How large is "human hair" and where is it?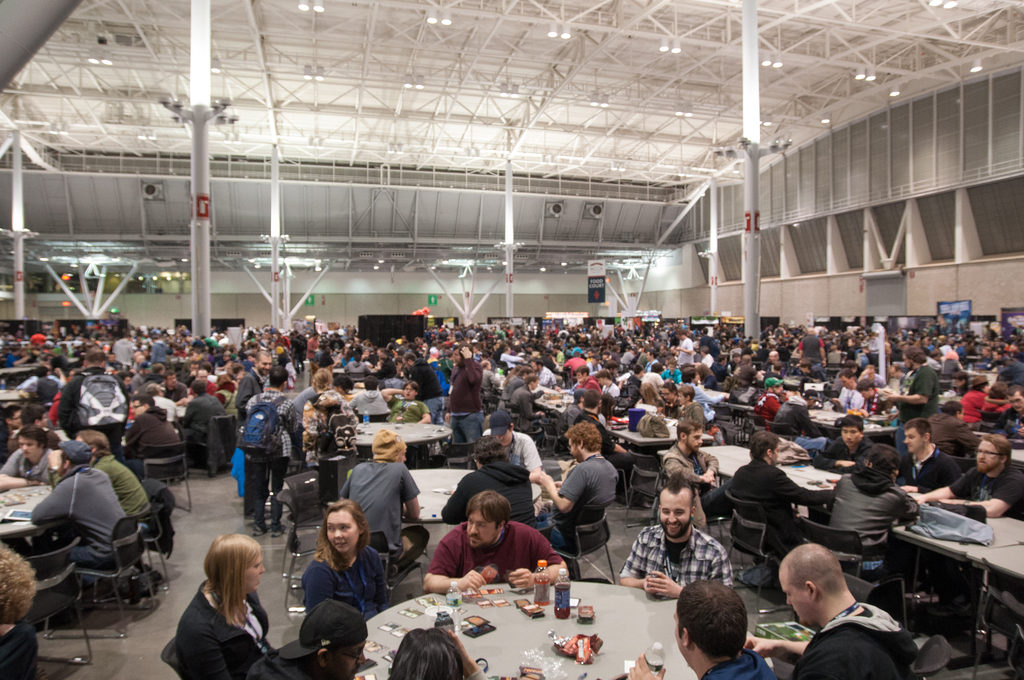
Bounding box: select_region(901, 416, 936, 446).
